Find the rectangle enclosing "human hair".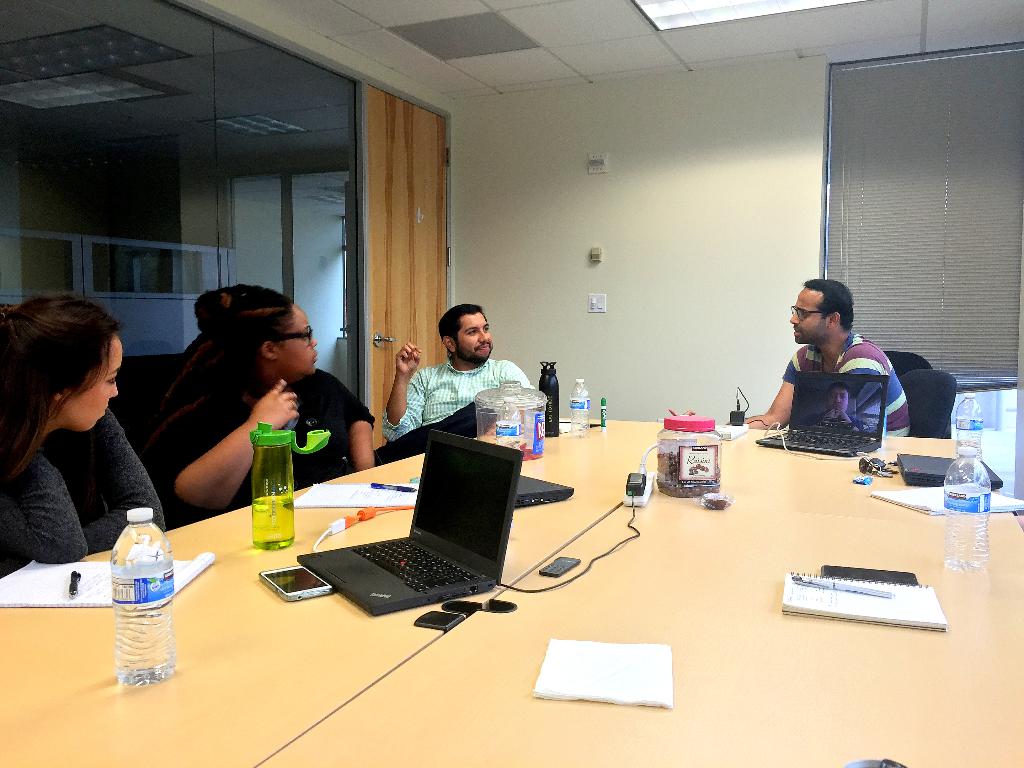
rect(433, 299, 483, 342).
